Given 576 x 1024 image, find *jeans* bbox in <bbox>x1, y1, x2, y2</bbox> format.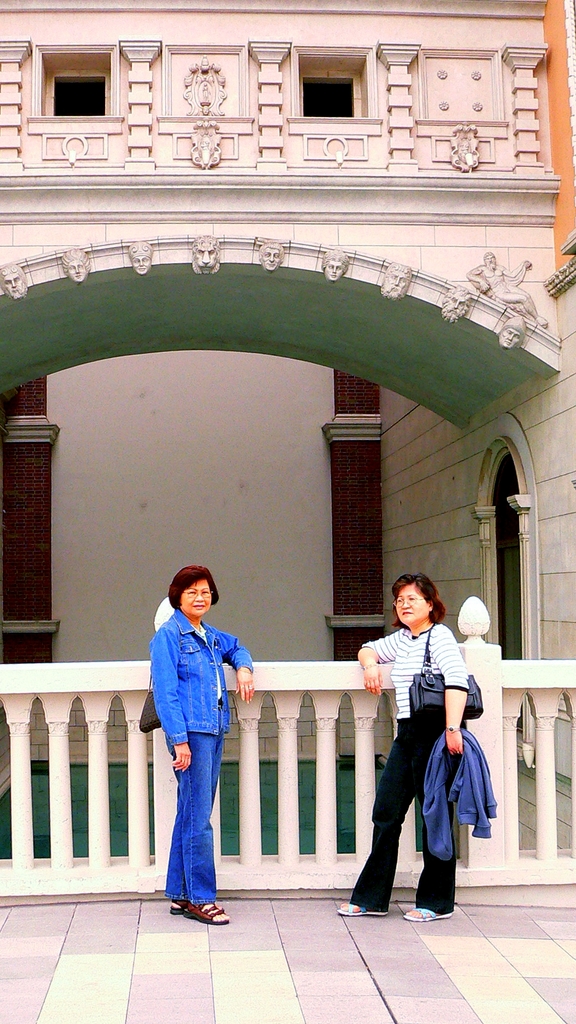
<bbox>350, 713, 457, 922</bbox>.
